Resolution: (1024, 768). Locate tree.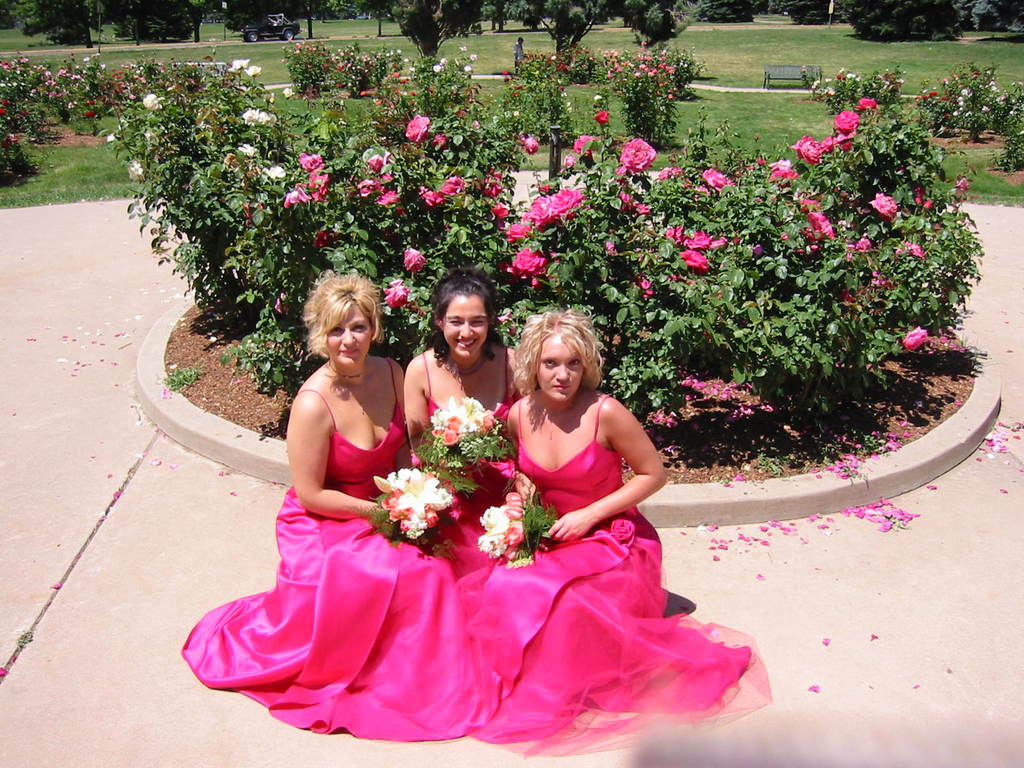
bbox=[627, 0, 678, 46].
